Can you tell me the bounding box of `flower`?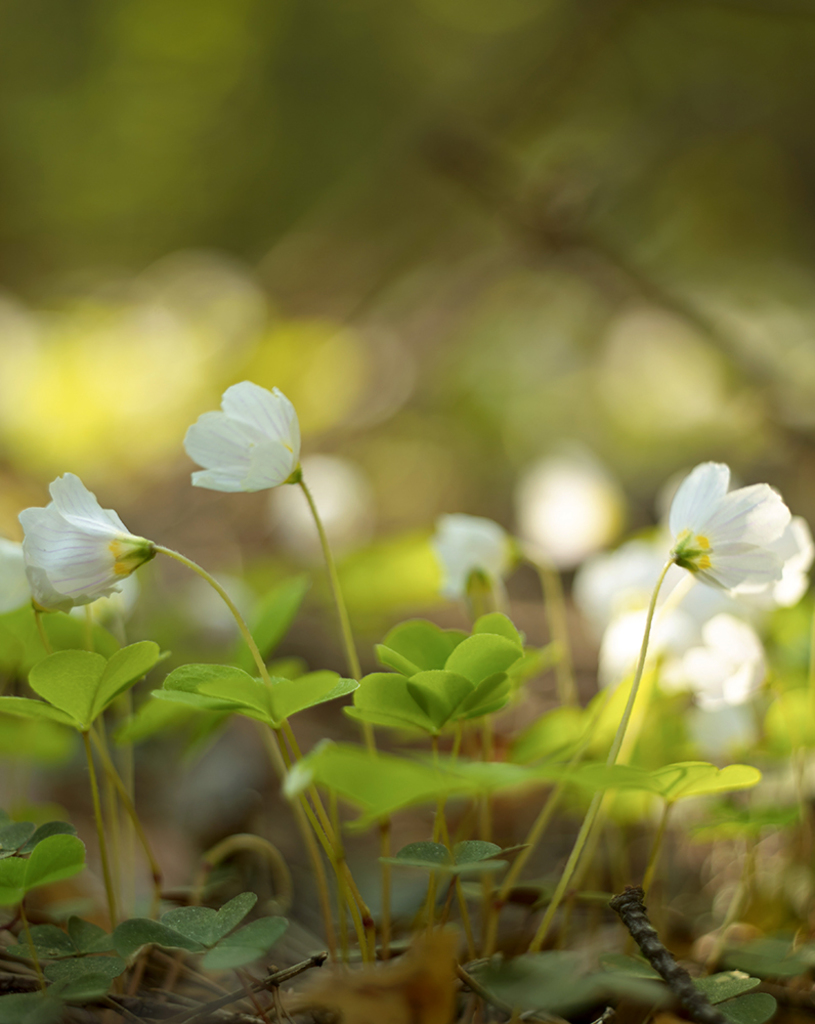
box(19, 464, 157, 625).
